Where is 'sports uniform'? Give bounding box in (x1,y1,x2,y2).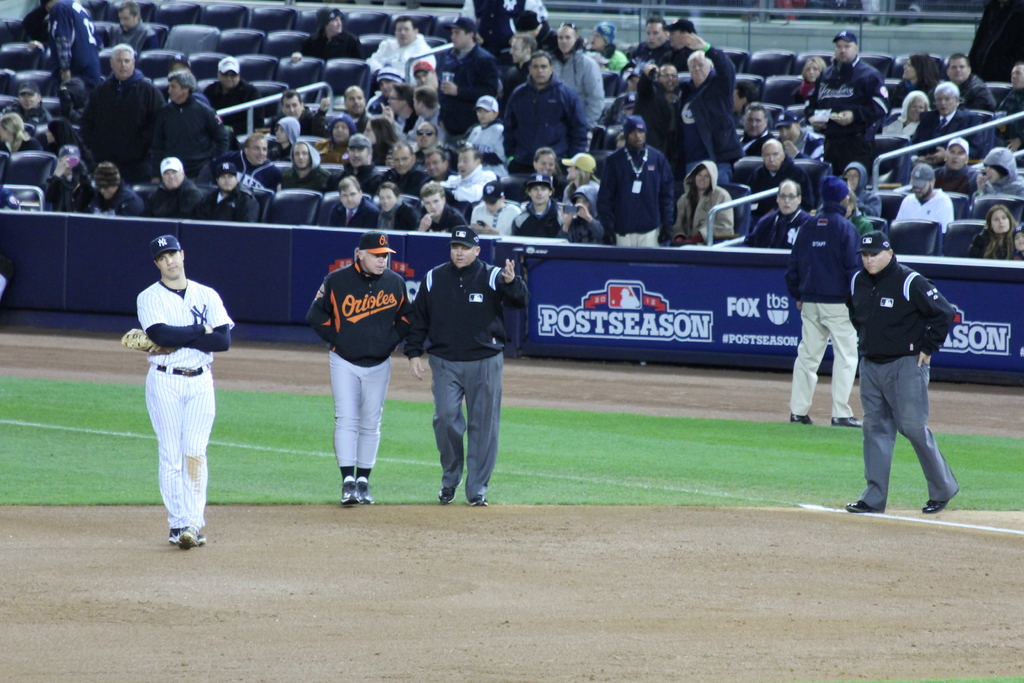
(842,231,959,509).
